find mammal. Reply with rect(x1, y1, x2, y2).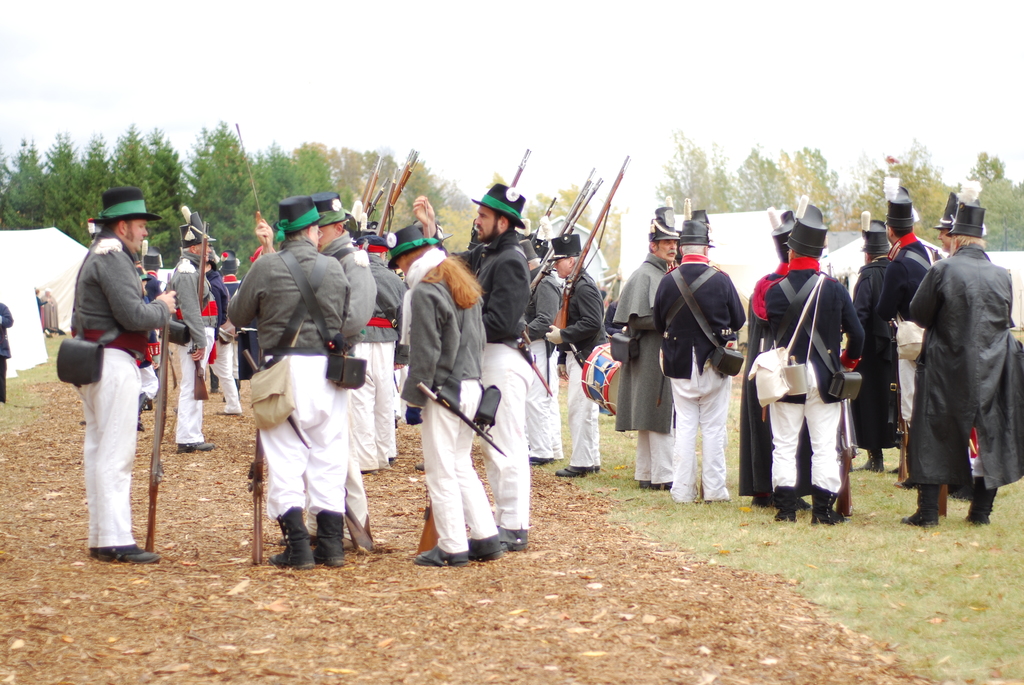
rect(143, 247, 166, 302).
